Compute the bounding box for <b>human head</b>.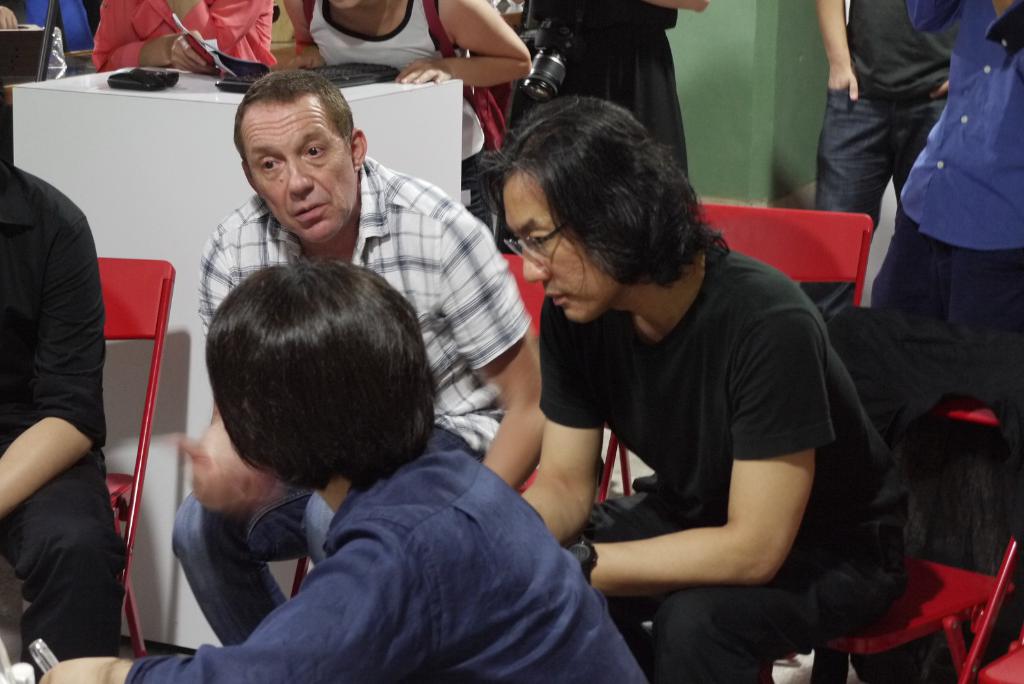
select_region(223, 66, 356, 226).
